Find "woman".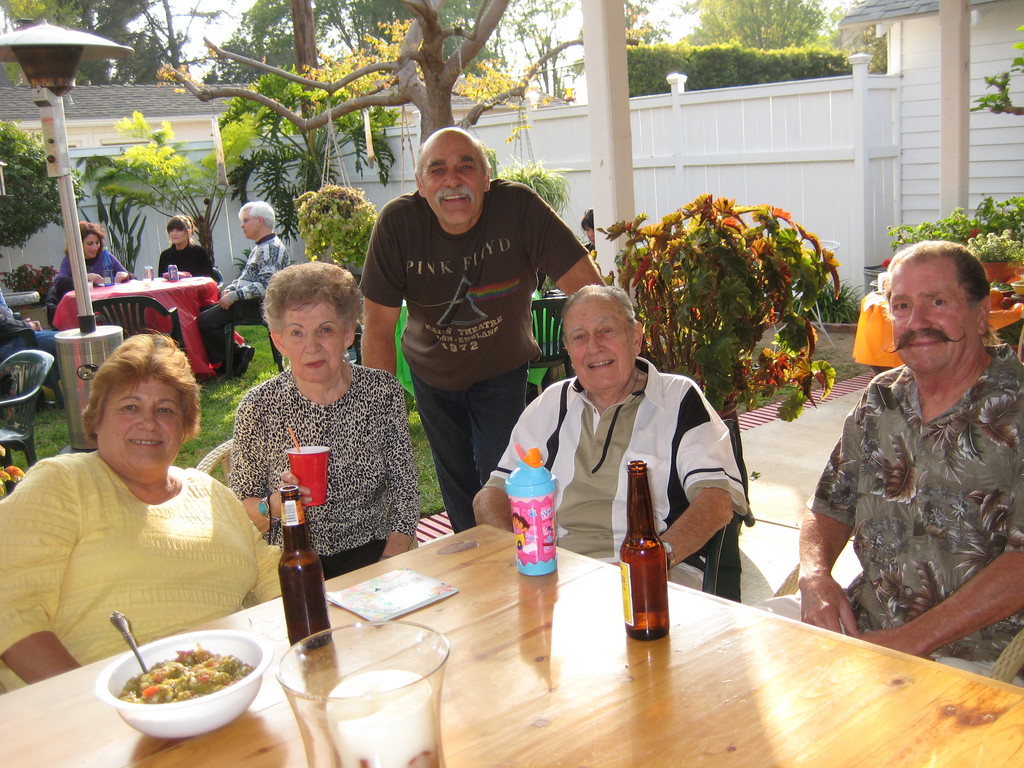
box(0, 327, 284, 695).
